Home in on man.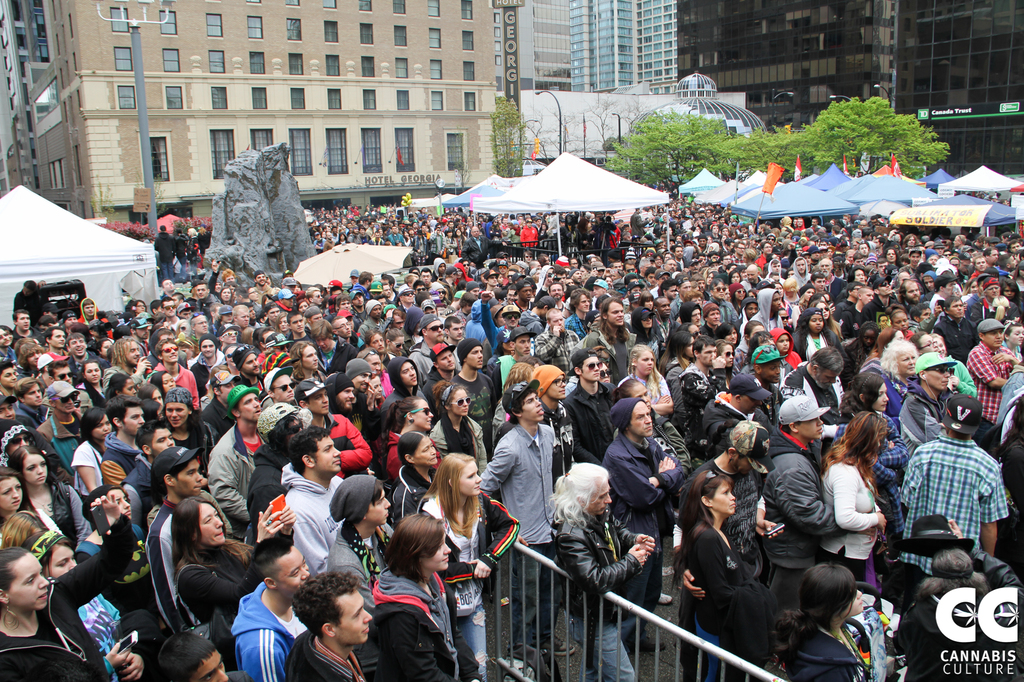
Homed in at [x1=495, y1=273, x2=500, y2=285].
